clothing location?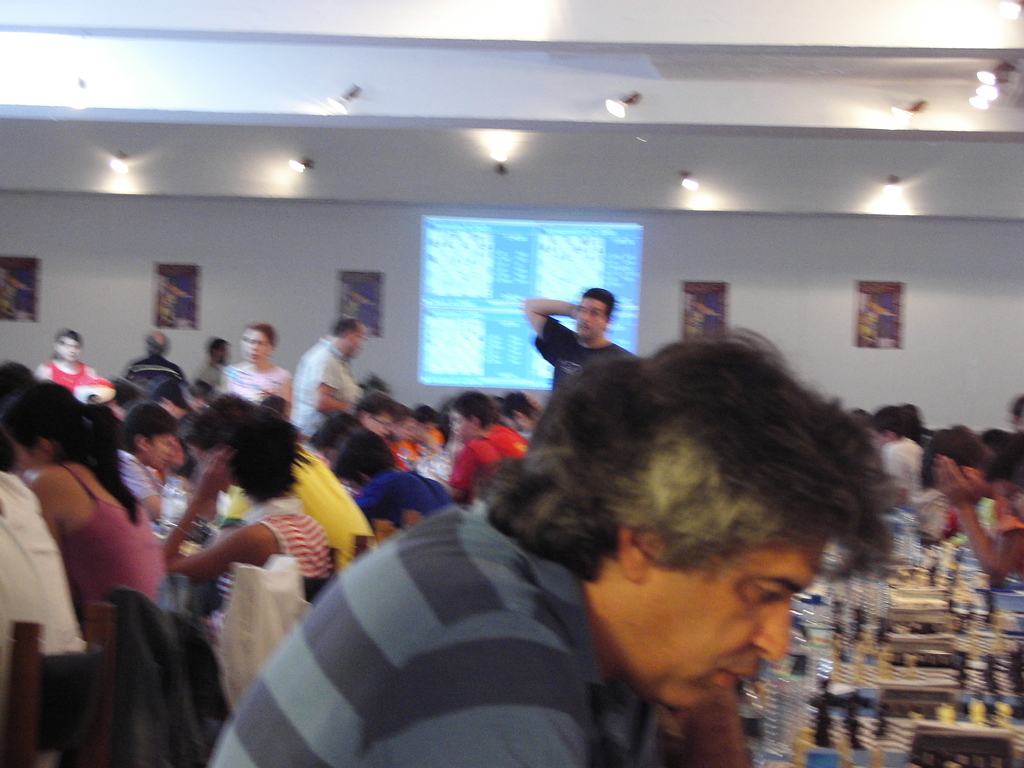
227 446 375 568
